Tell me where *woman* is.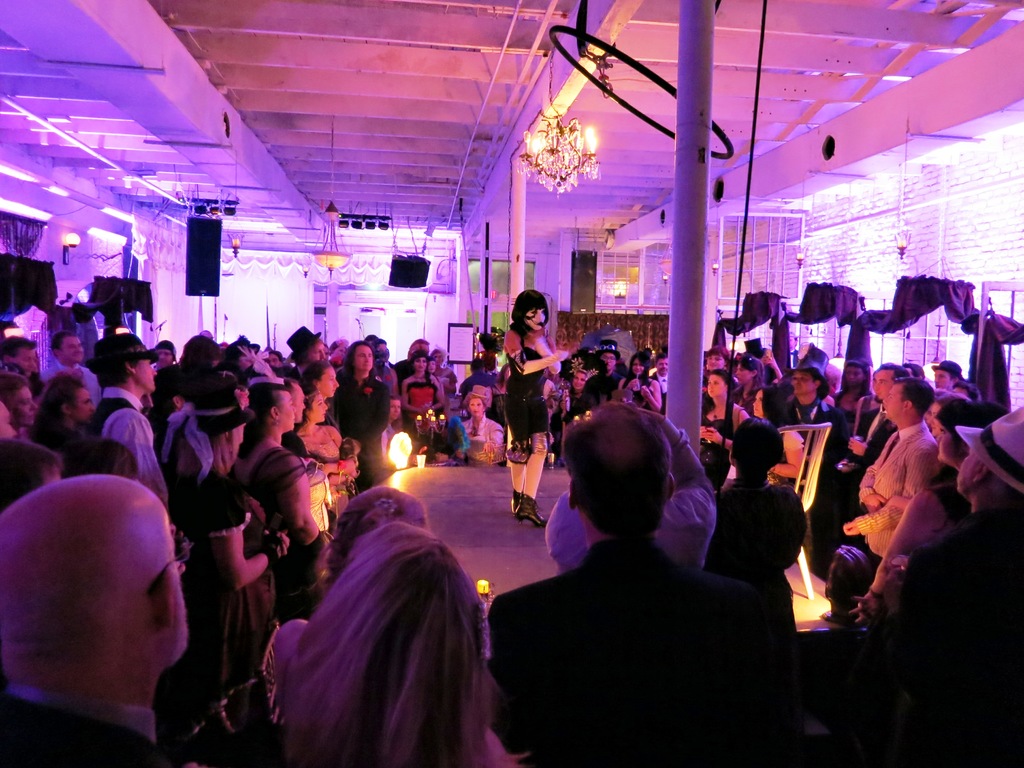
*woman* is at 705:414:803:767.
